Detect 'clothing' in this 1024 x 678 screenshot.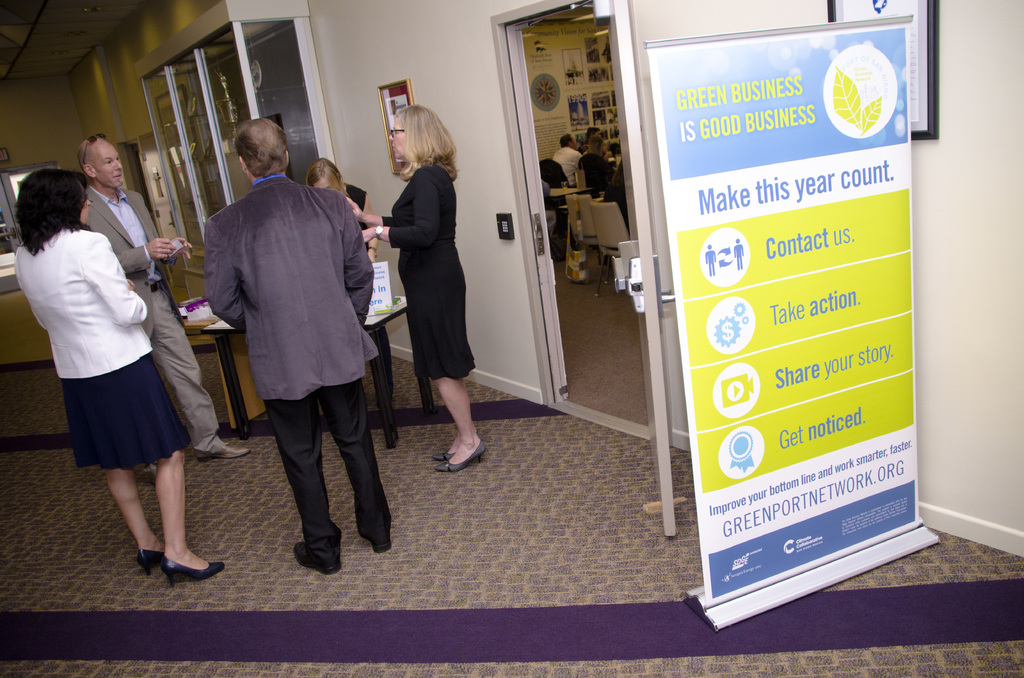
Detection: box(552, 144, 581, 184).
